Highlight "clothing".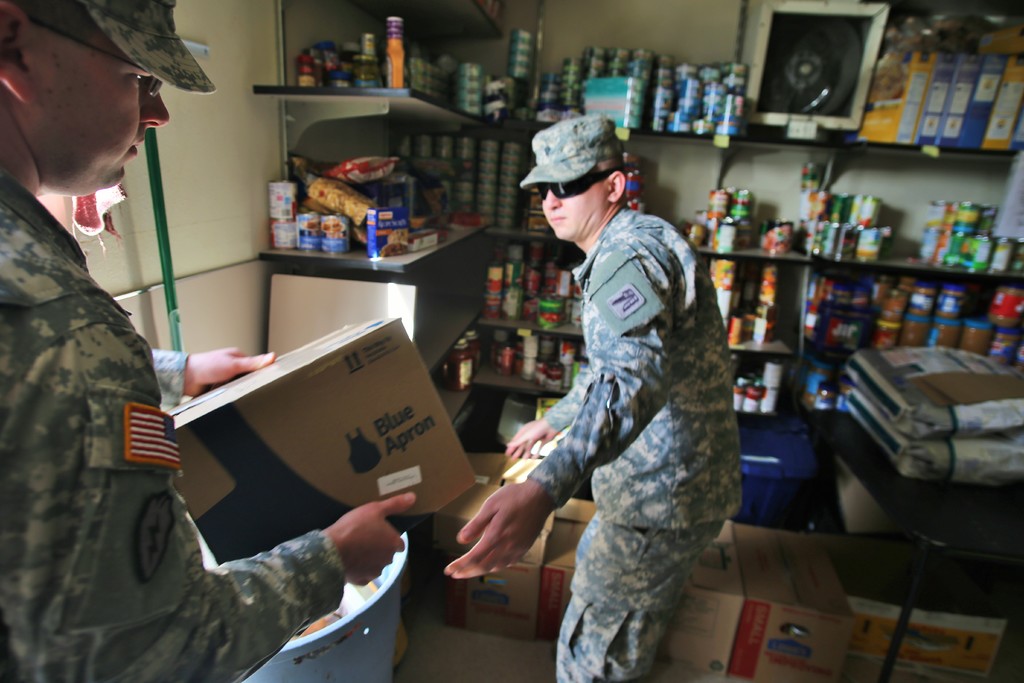
Highlighted region: pyautogui.locateOnScreen(527, 202, 746, 682).
